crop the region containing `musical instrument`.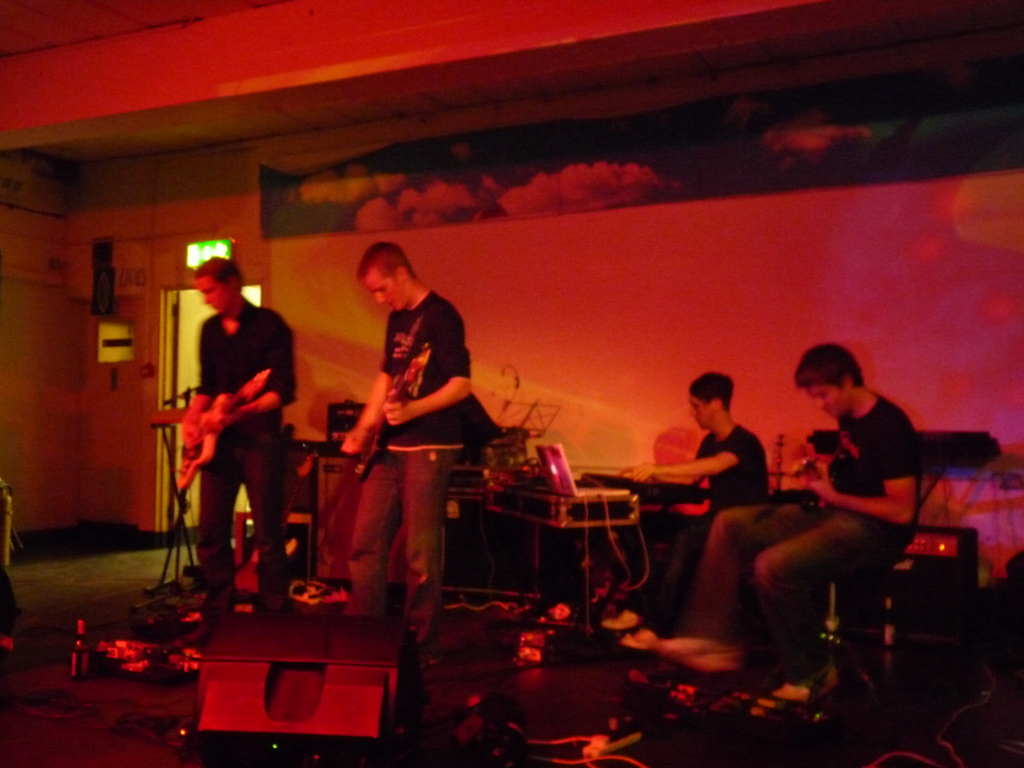
Crop region: 173:363:275:495.
